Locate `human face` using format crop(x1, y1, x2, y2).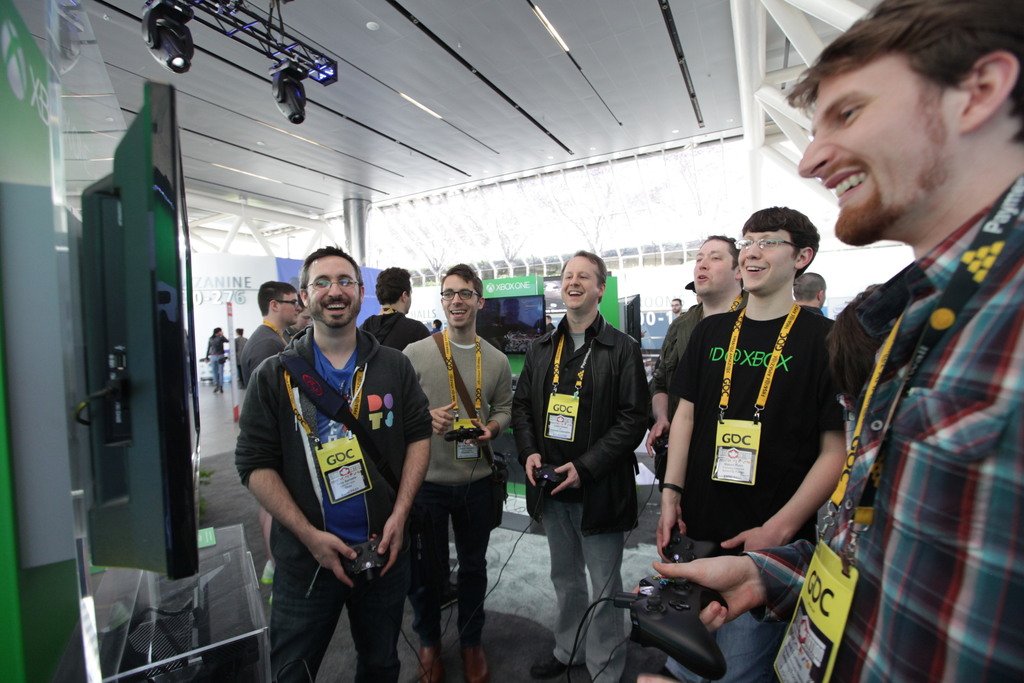
crop(740, 231, 785, 293).
